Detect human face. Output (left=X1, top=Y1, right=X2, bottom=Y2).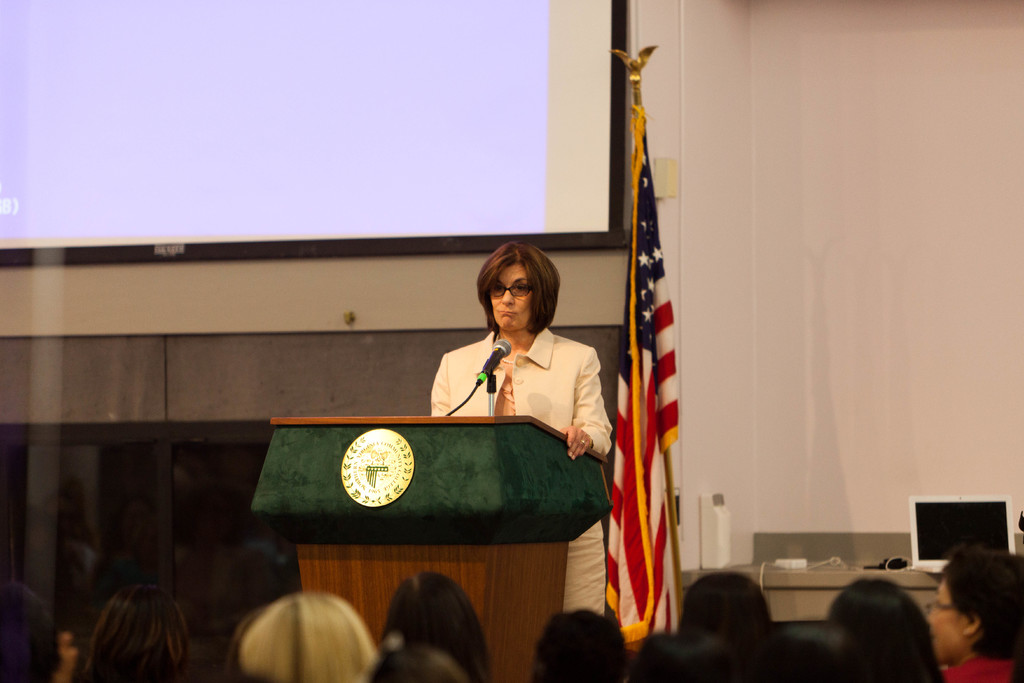
(left=923, top=578, right=968, bottom=662).
